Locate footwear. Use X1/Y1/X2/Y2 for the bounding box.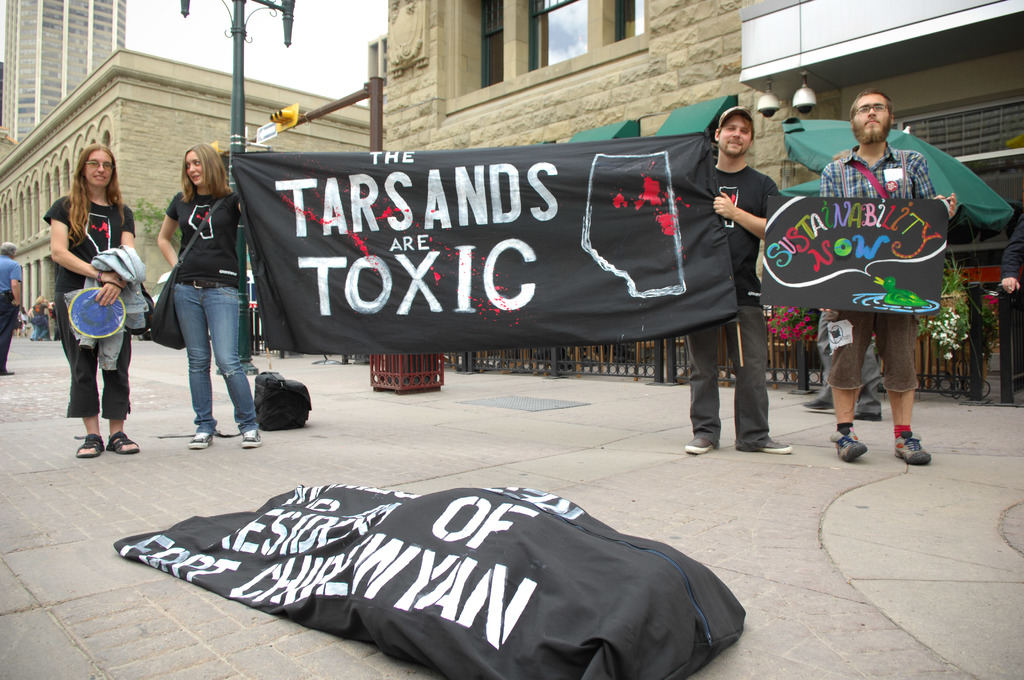
755/439/797/453.
